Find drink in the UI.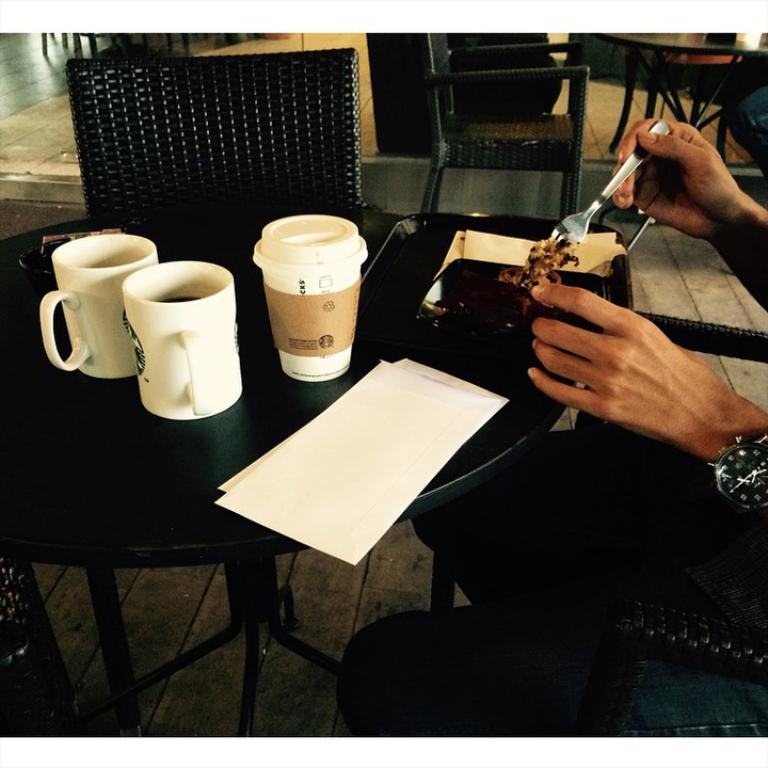
UI element at [157,295,201,306].
